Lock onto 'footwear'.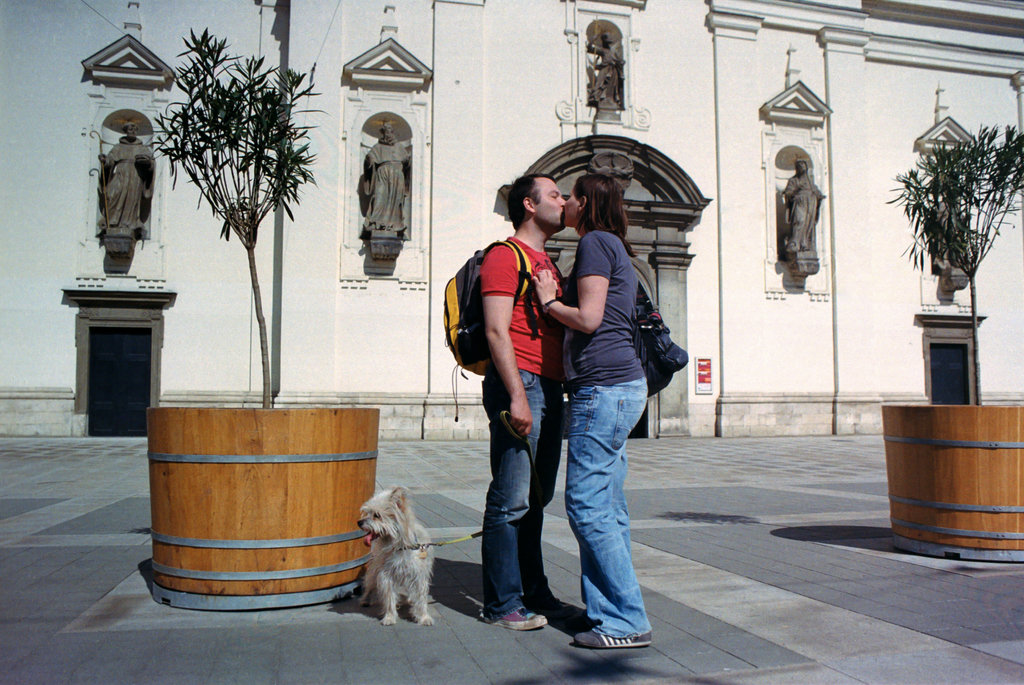
Locked: pyautogui.locateOnScreen(479, 599, 551, 632).
